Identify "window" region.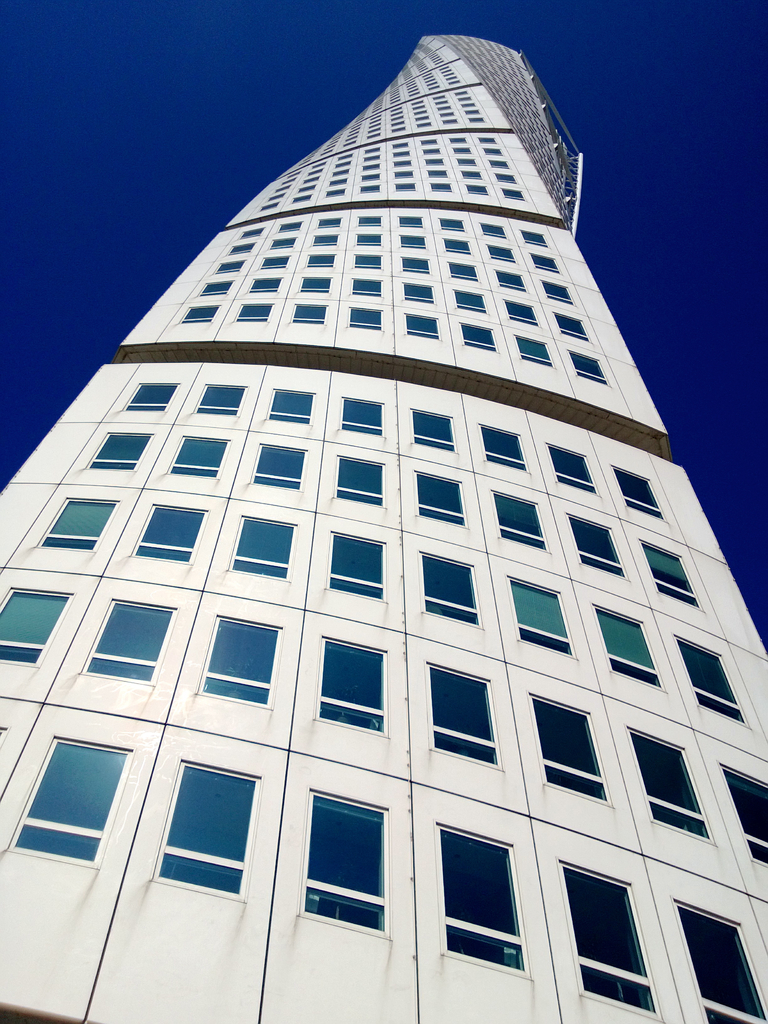
Region: detection(446, 261, 476, 280).
